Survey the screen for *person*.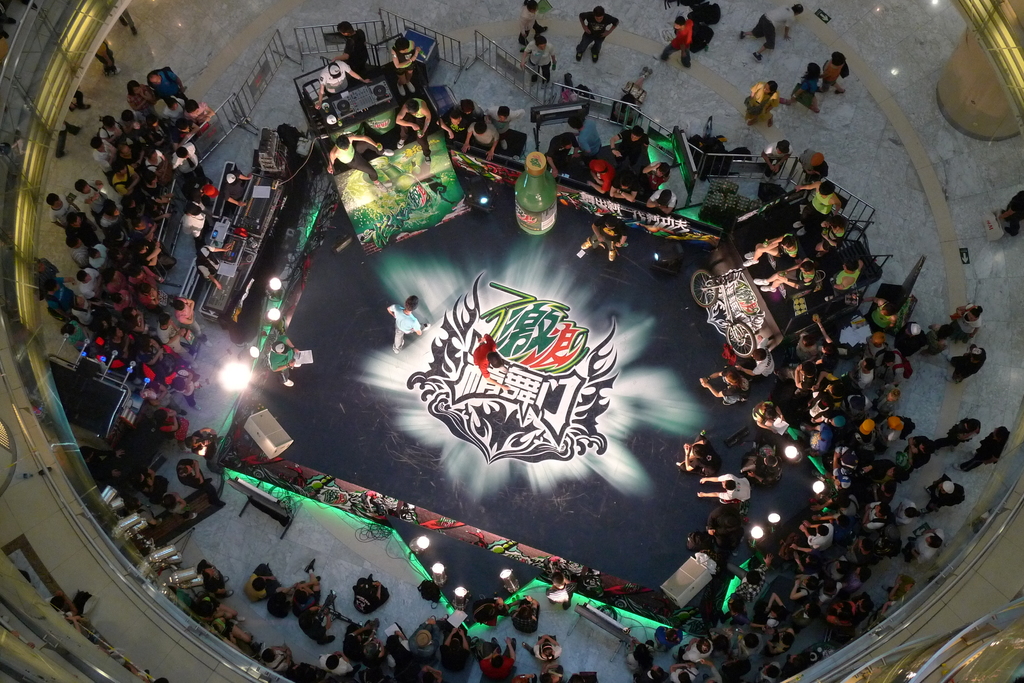
Survey found: <region>517, 0, 547, 51</region>.
